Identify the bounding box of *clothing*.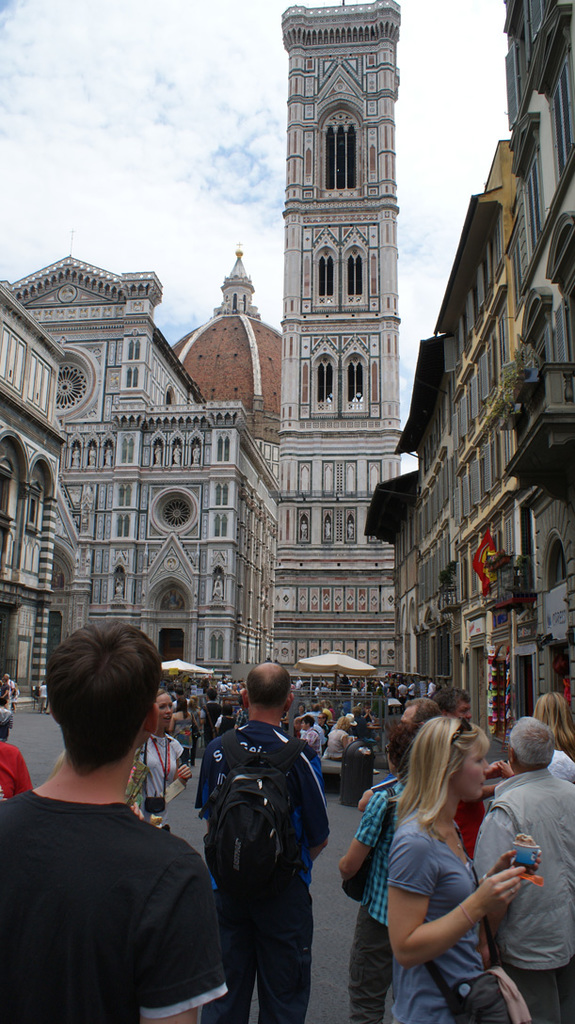
region(384, 806, 479, 1023).
